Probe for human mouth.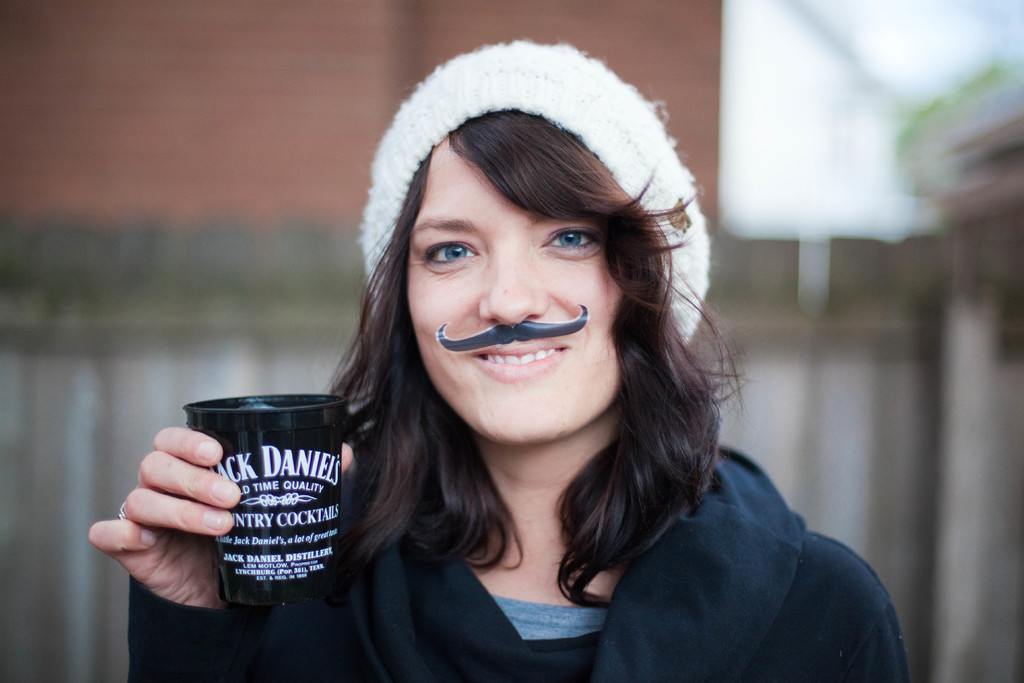
Probe result: 469:342:570:383.
